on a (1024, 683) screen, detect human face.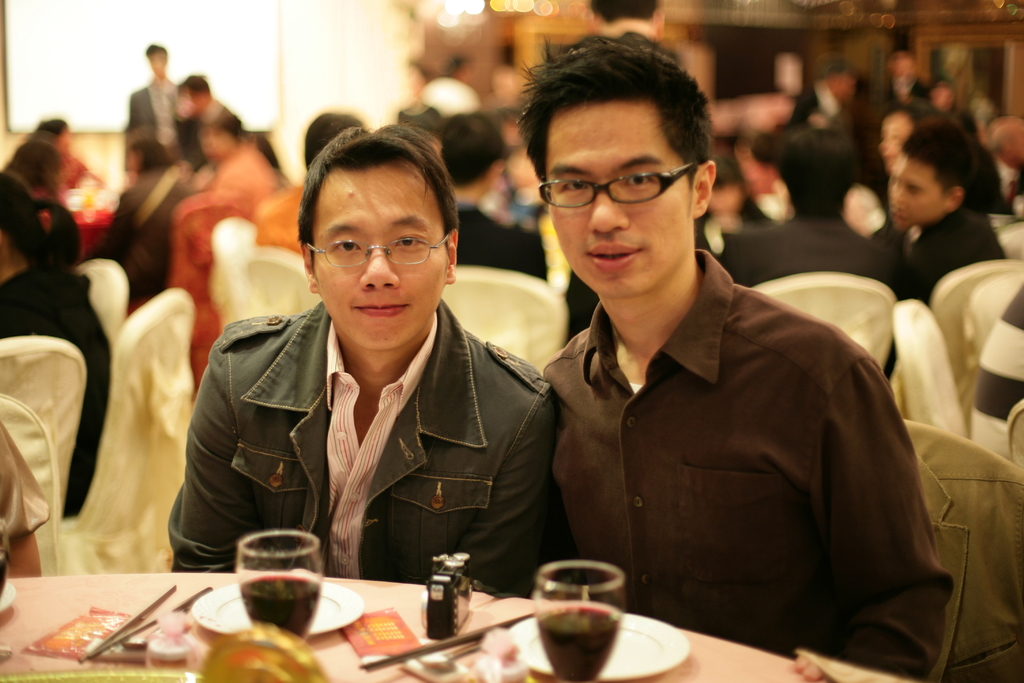
314,157,444,347.
